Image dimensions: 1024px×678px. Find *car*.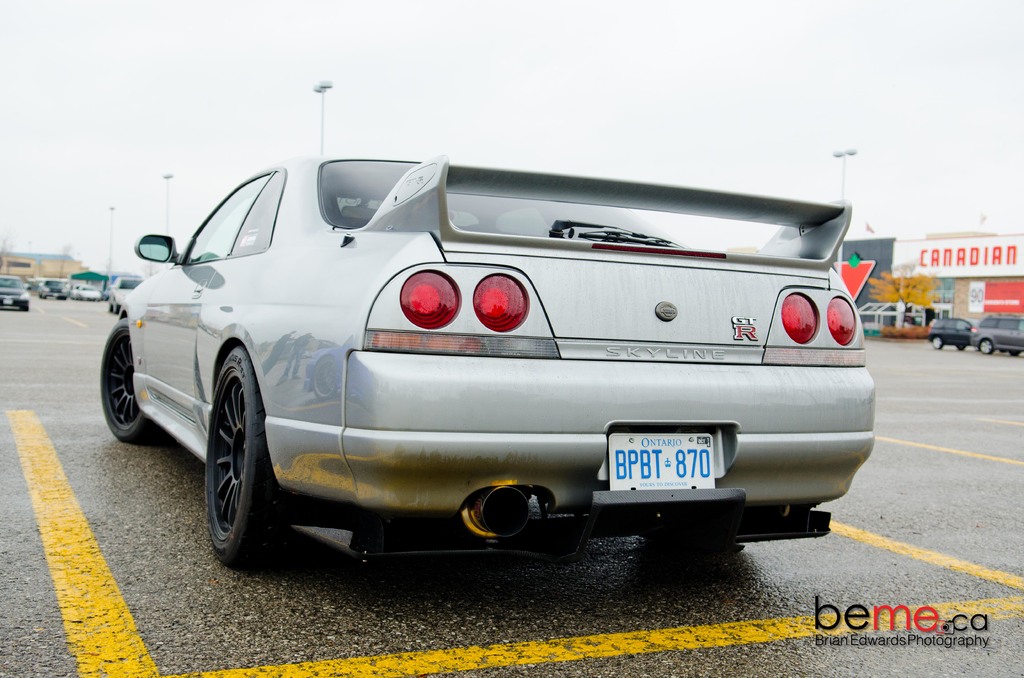
72 286 100 312.
